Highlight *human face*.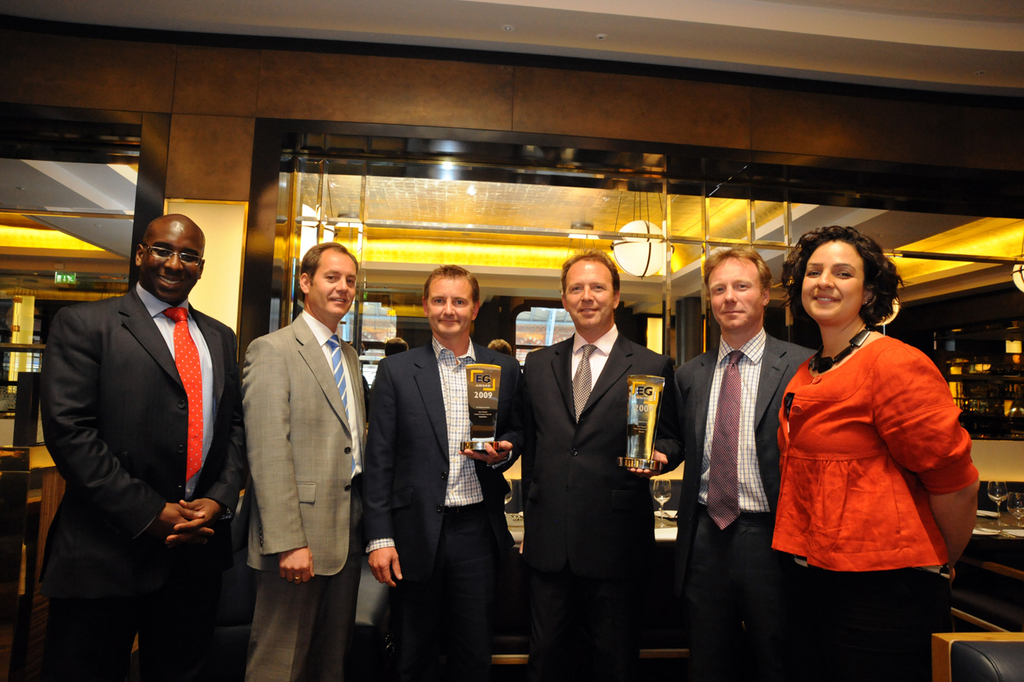
Highlighted region: rect(143, 218, 204, 297).
